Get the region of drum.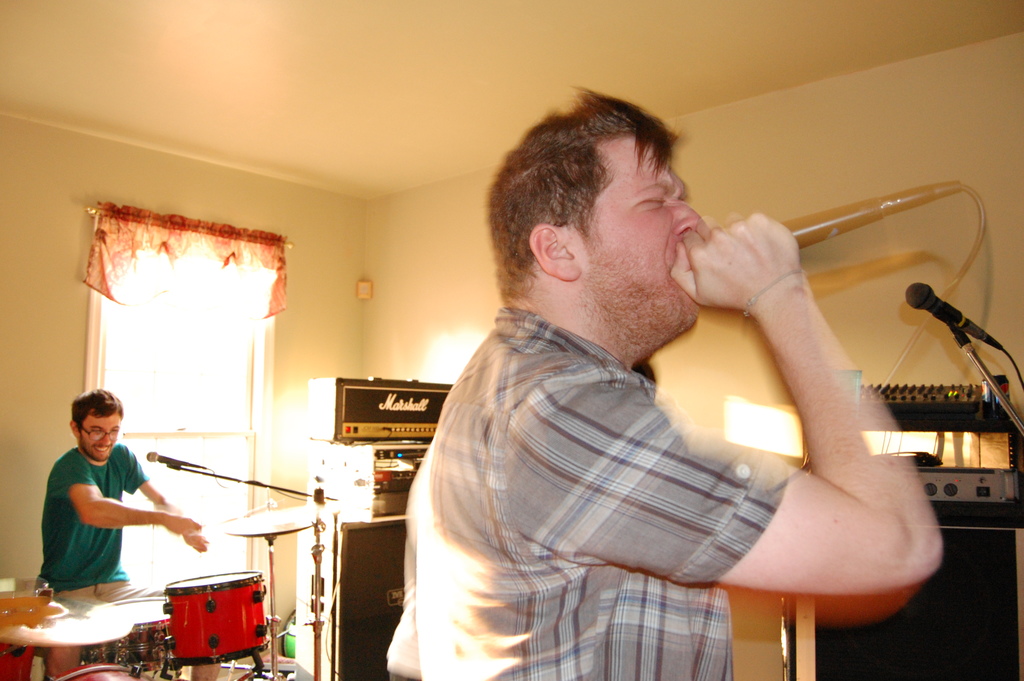
[x1=42, y1=663, x2=186, y2=680].
